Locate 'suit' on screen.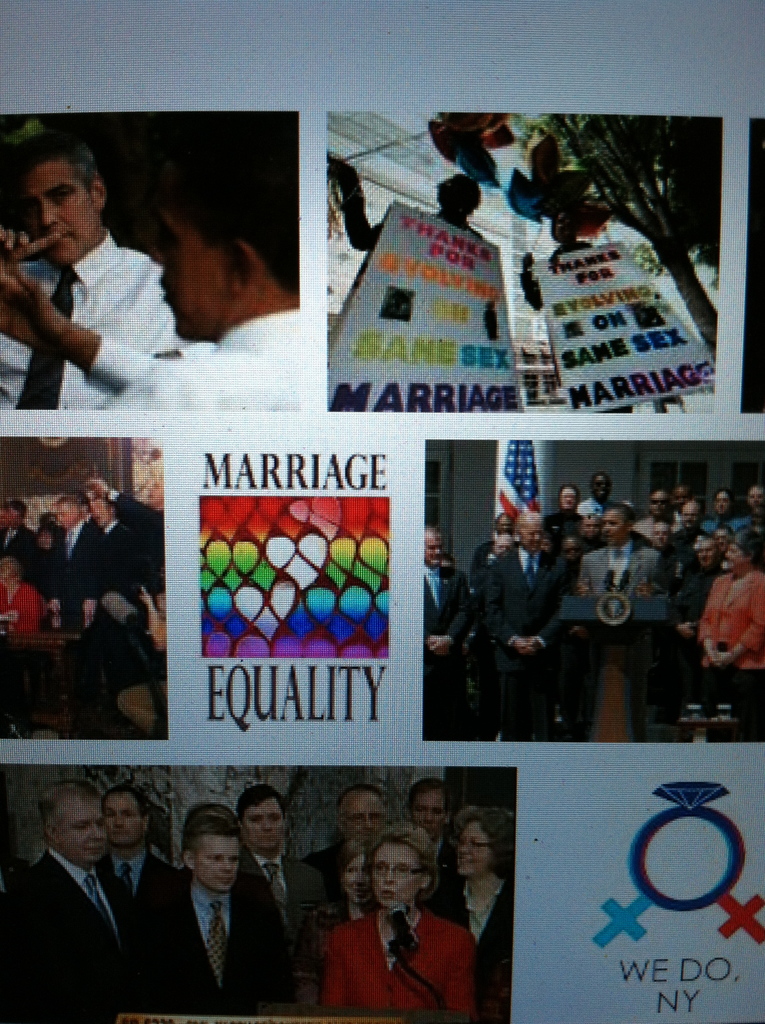
On screen at box=[0, 520, 49, 595].
